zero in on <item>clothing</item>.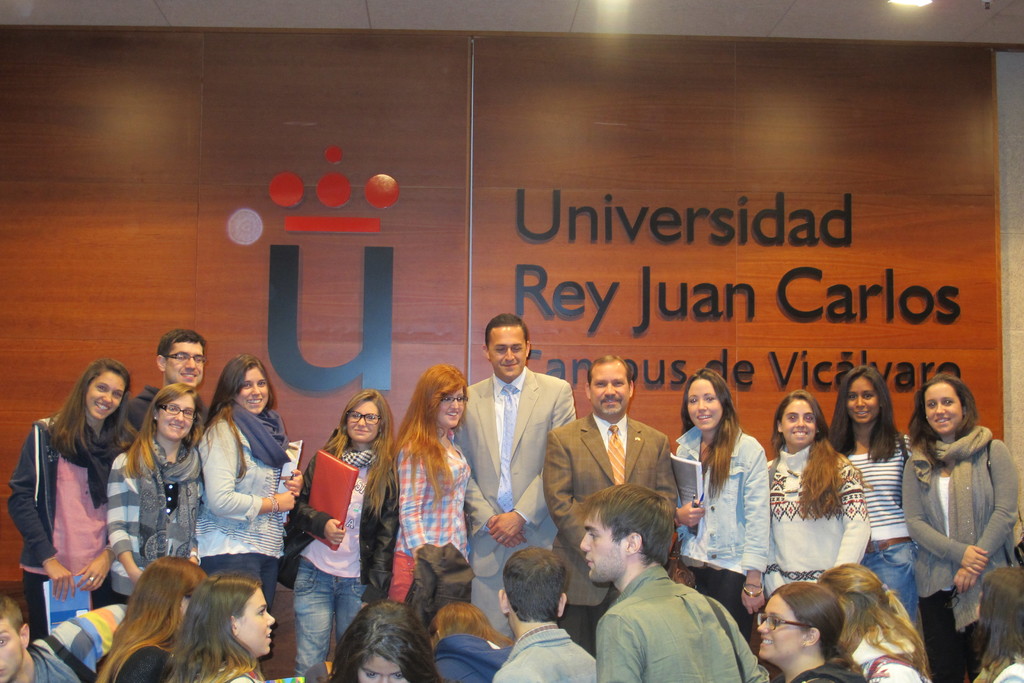
Zeroed in: rect(197, 399, 311, 625).
